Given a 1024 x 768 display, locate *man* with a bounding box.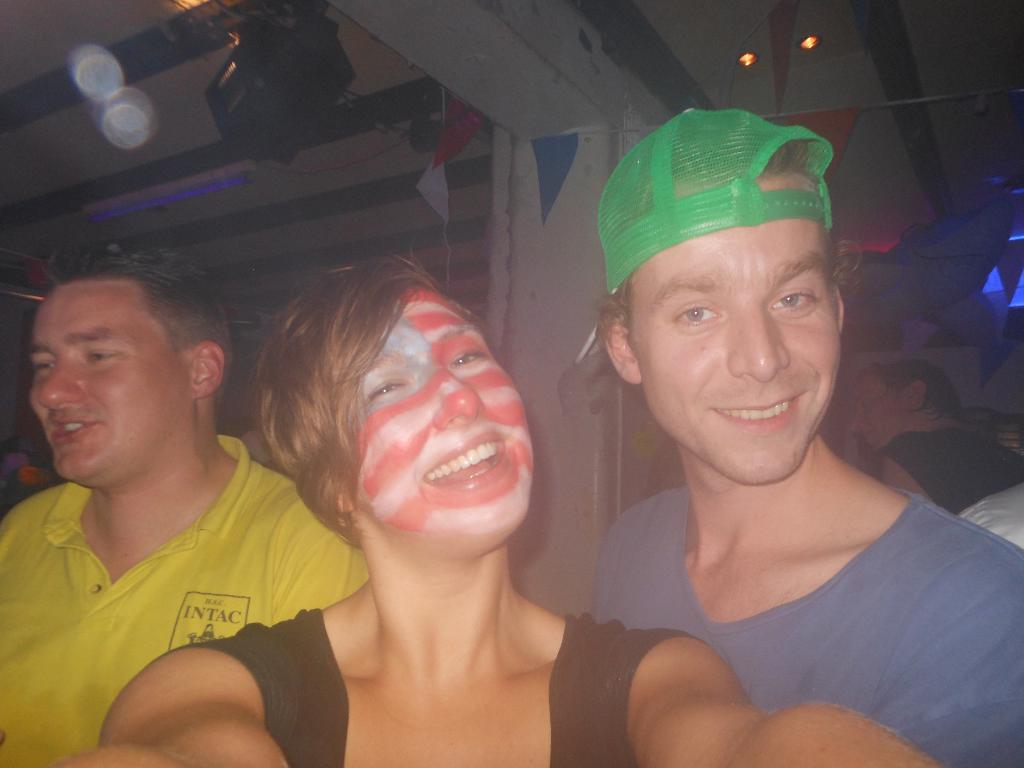
Located: pyautogui.locateOnScreen(0, 244, 361, 767).
